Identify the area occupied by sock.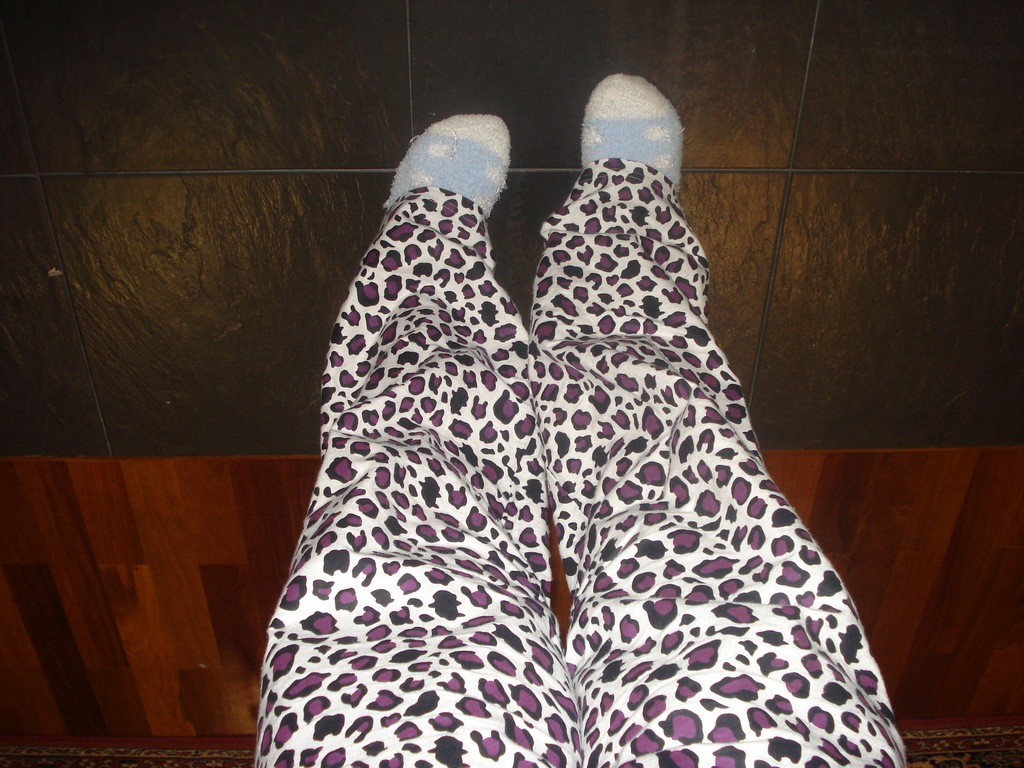
Area: {"x1": 385, "y1": 109, "x2": 509, "y2": 217}.
